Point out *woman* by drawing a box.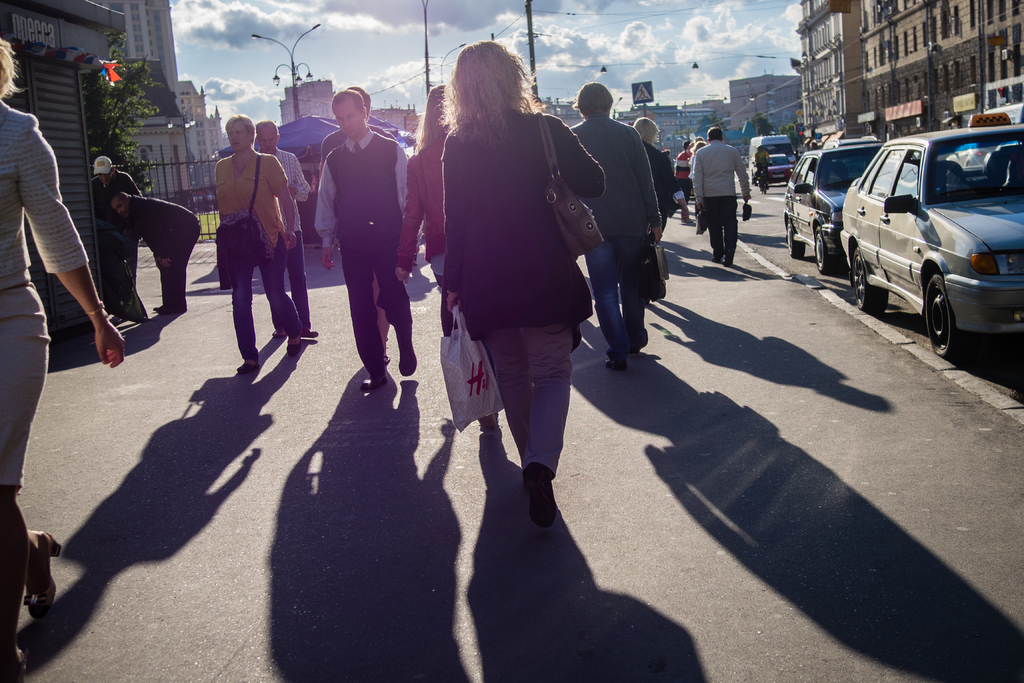
{"left": 387, "top": 83, "right": 519, "bottom": 437}.
